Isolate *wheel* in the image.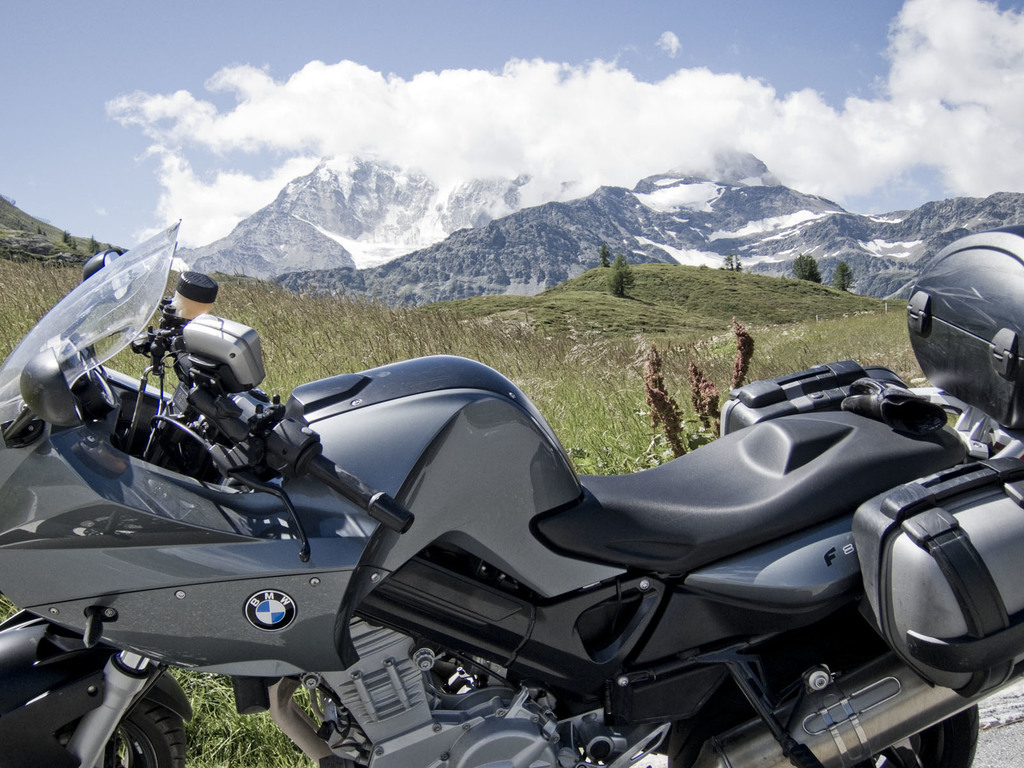
Isolated region: detection(0, 619, 185, 767).
